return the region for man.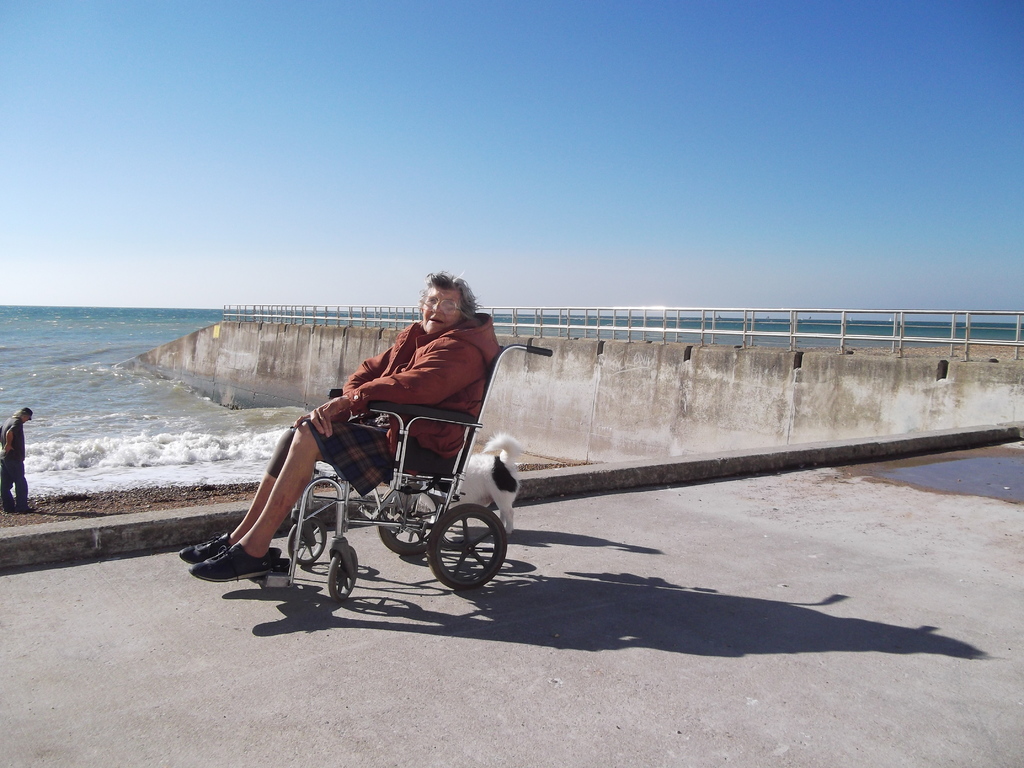
<box>0,403,34,511</box>.
